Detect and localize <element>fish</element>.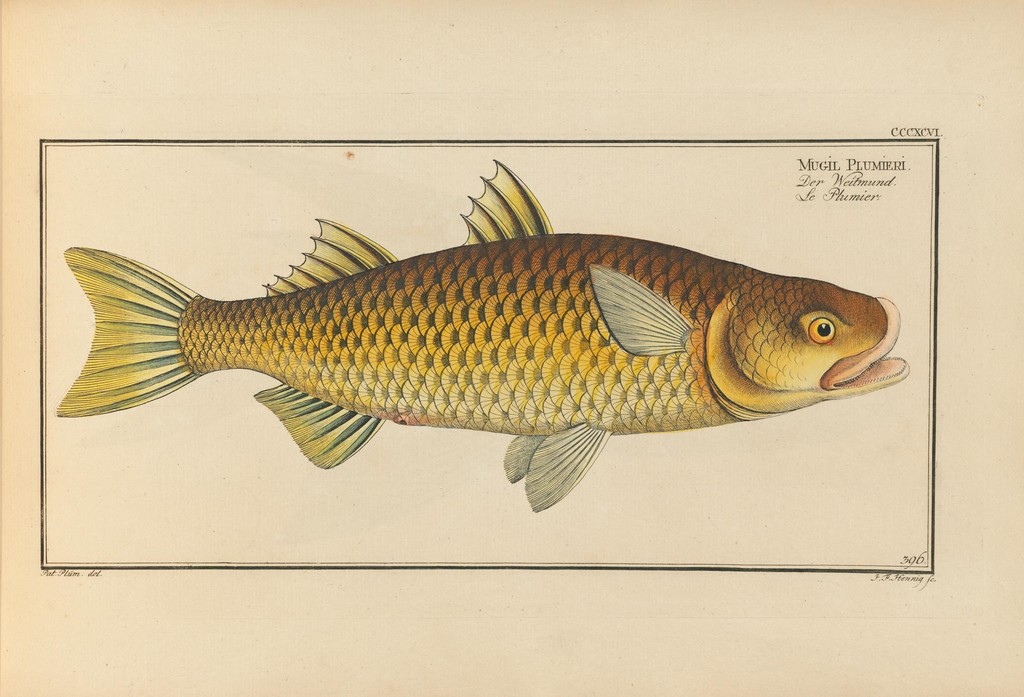
Localized at [x1=39, y1=198, x2=885, y2=511].
